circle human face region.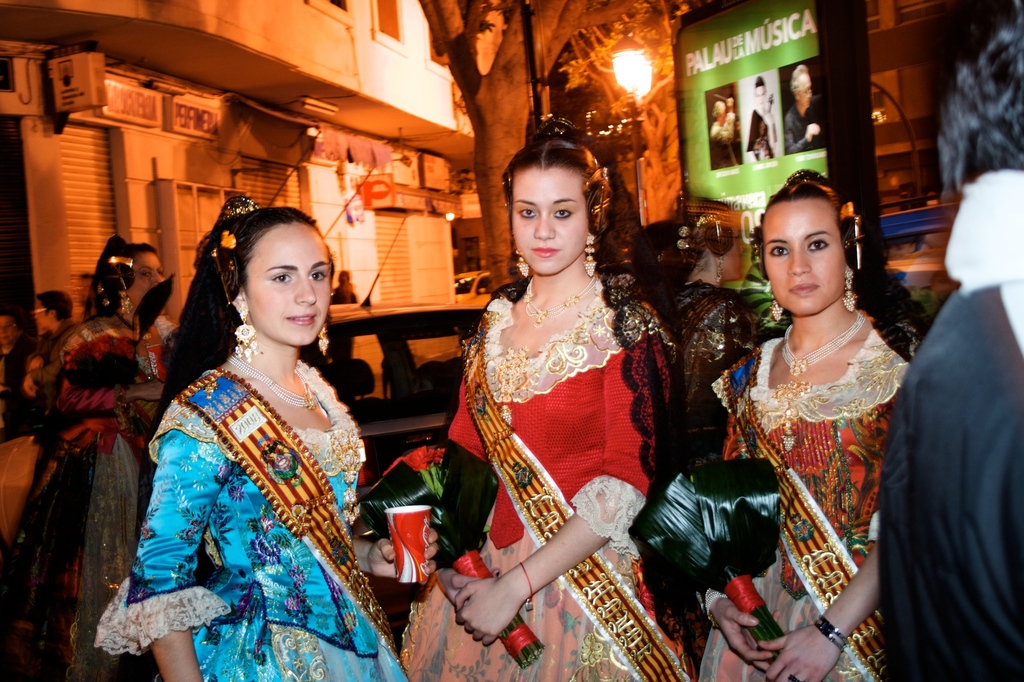
Region: bbox=[243, 220, 334, 340].
